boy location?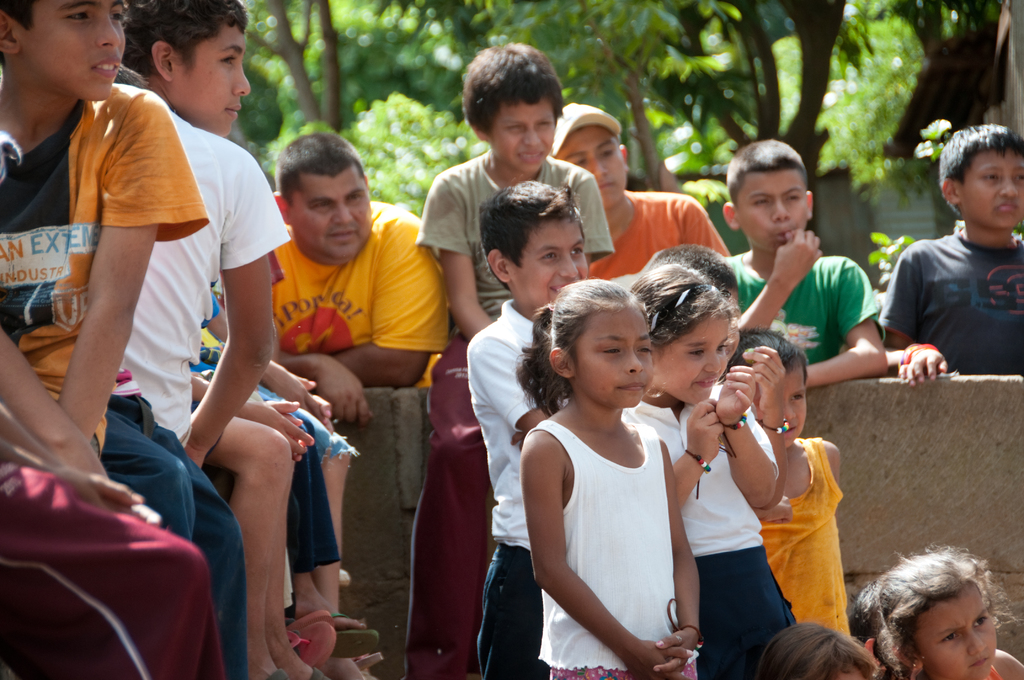
box=[0, 463, 225, 679]
